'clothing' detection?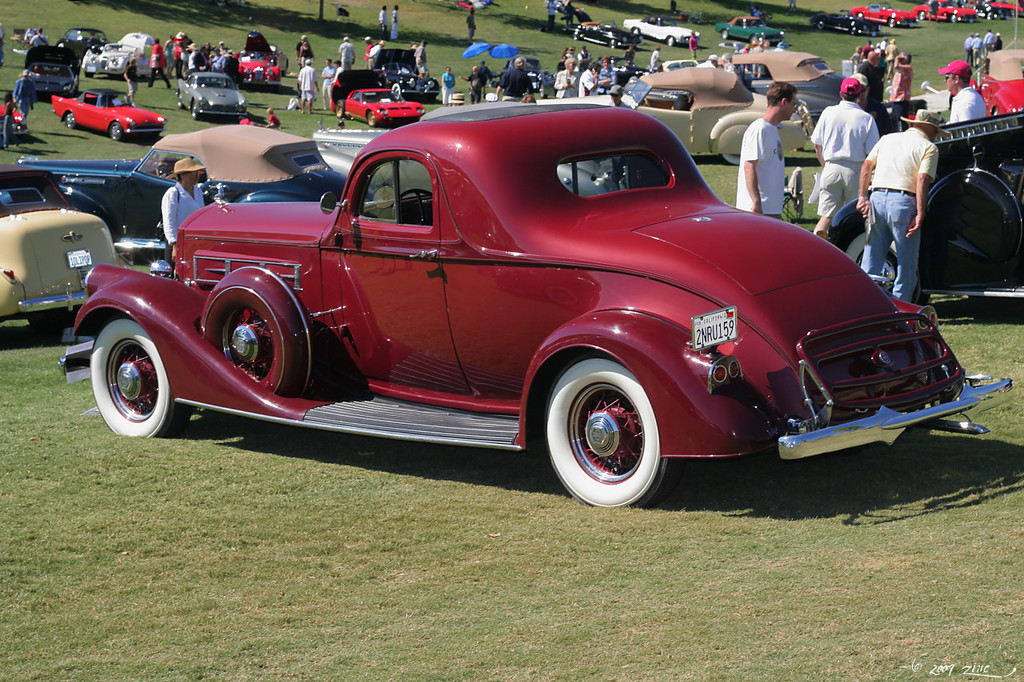
375/10/386/42
